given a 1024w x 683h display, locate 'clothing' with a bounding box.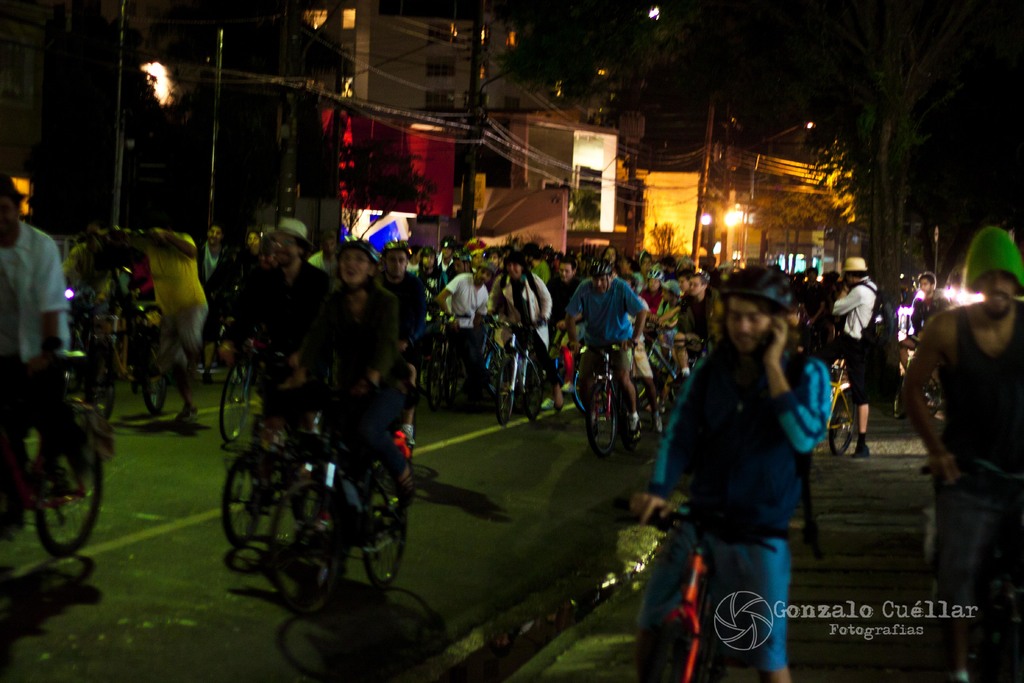
Located: crop(242, 256, 307, 404).
